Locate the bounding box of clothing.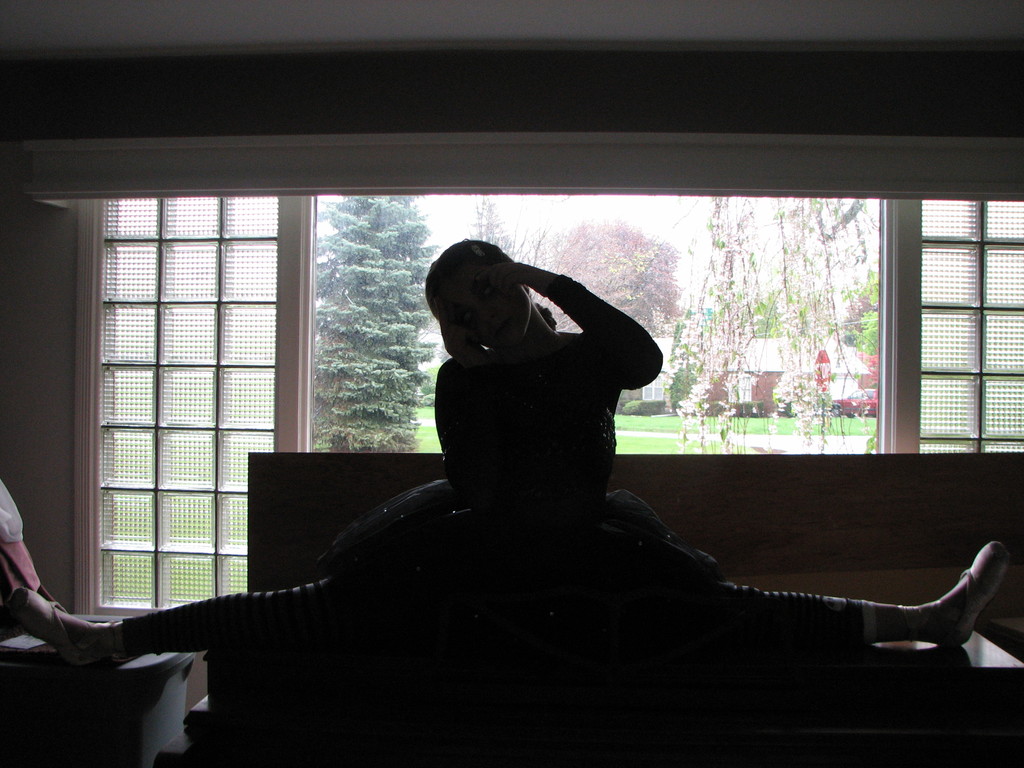
Bounding box: locate(125, 264, 897, 651).
